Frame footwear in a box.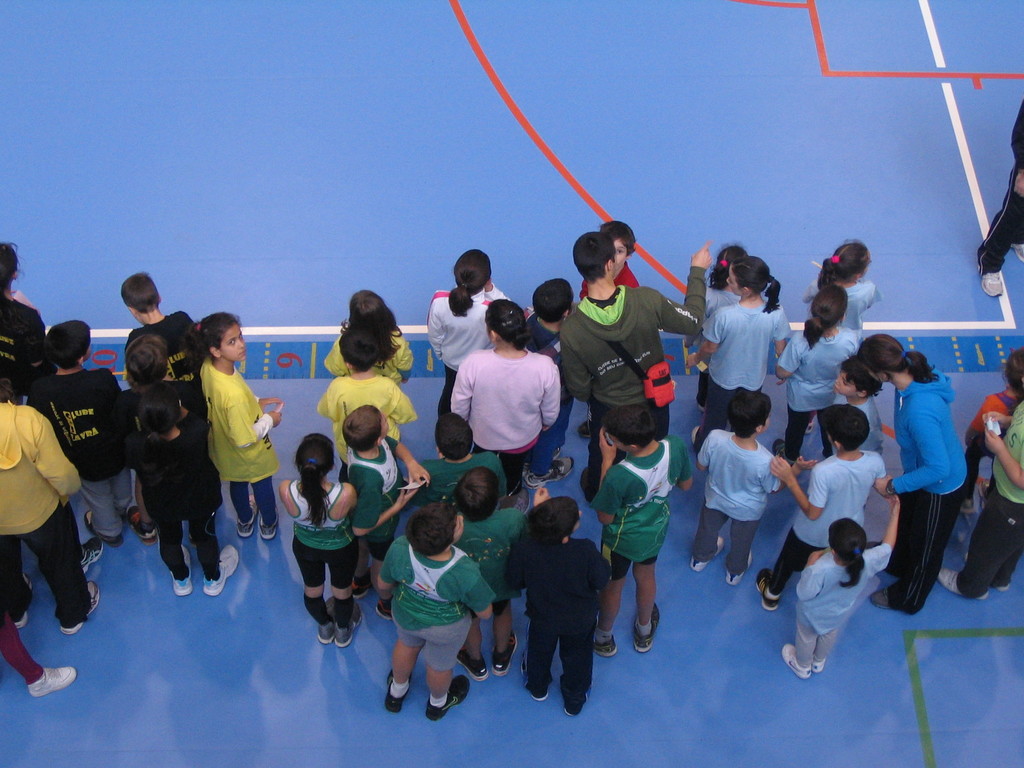
335,604,362,648.
